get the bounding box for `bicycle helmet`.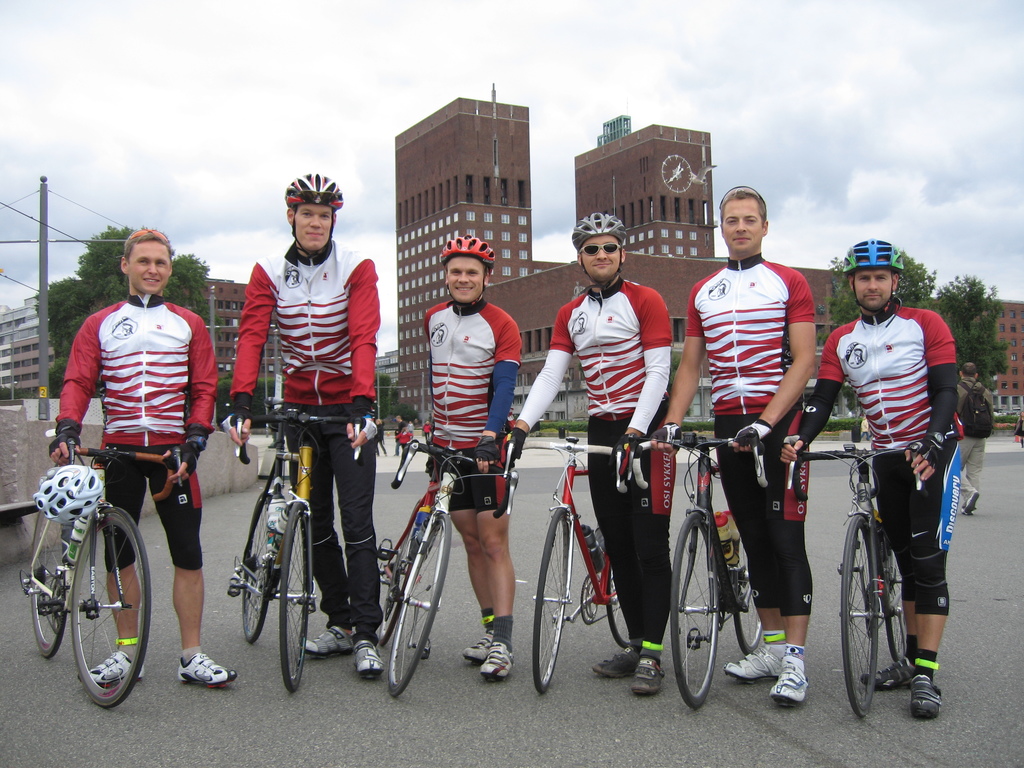
locate(443, 236, 493, 259).
